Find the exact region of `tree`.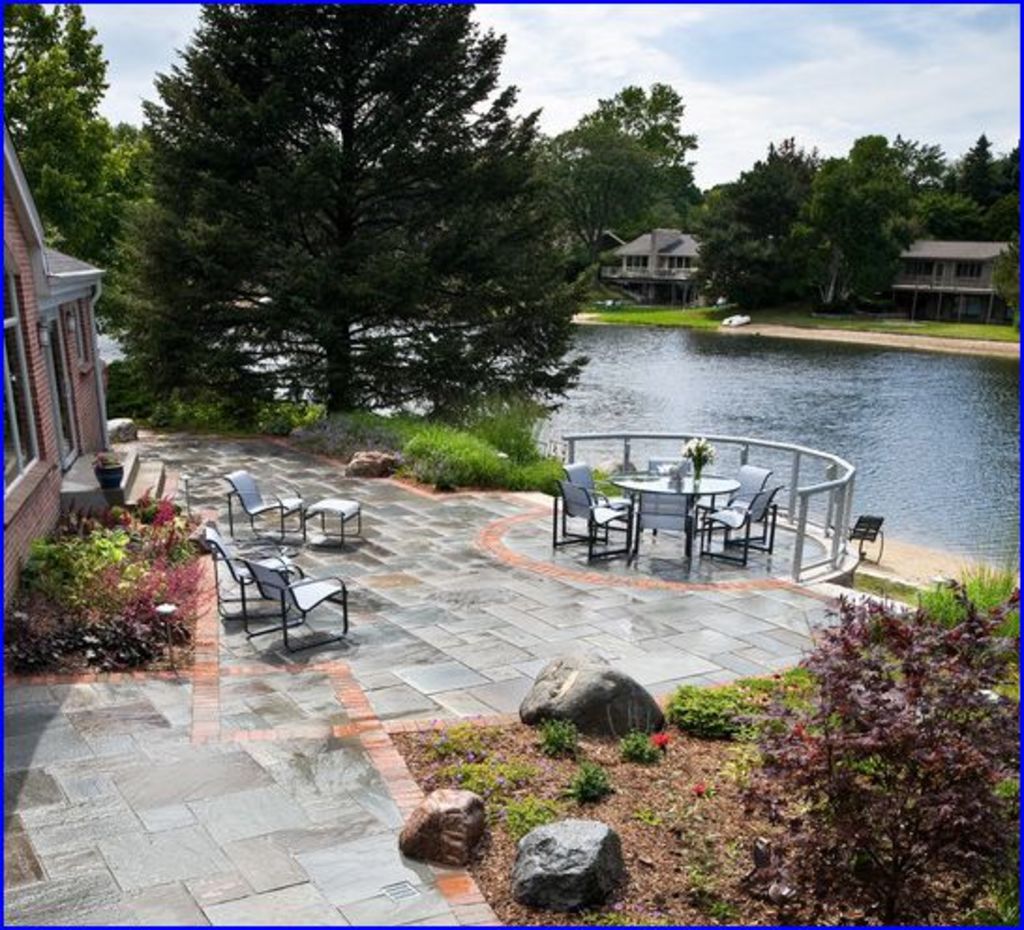
Exact region: <bbox>771, 114, 955, 302</bbox>.
